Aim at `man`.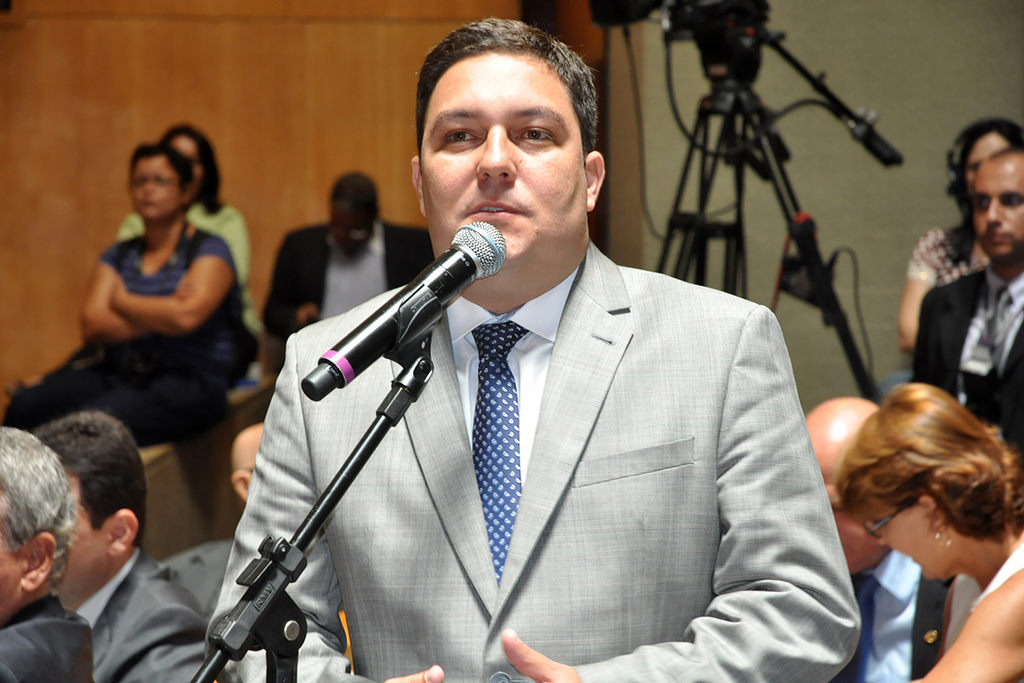
Aimed at 909 147 1023 458.
